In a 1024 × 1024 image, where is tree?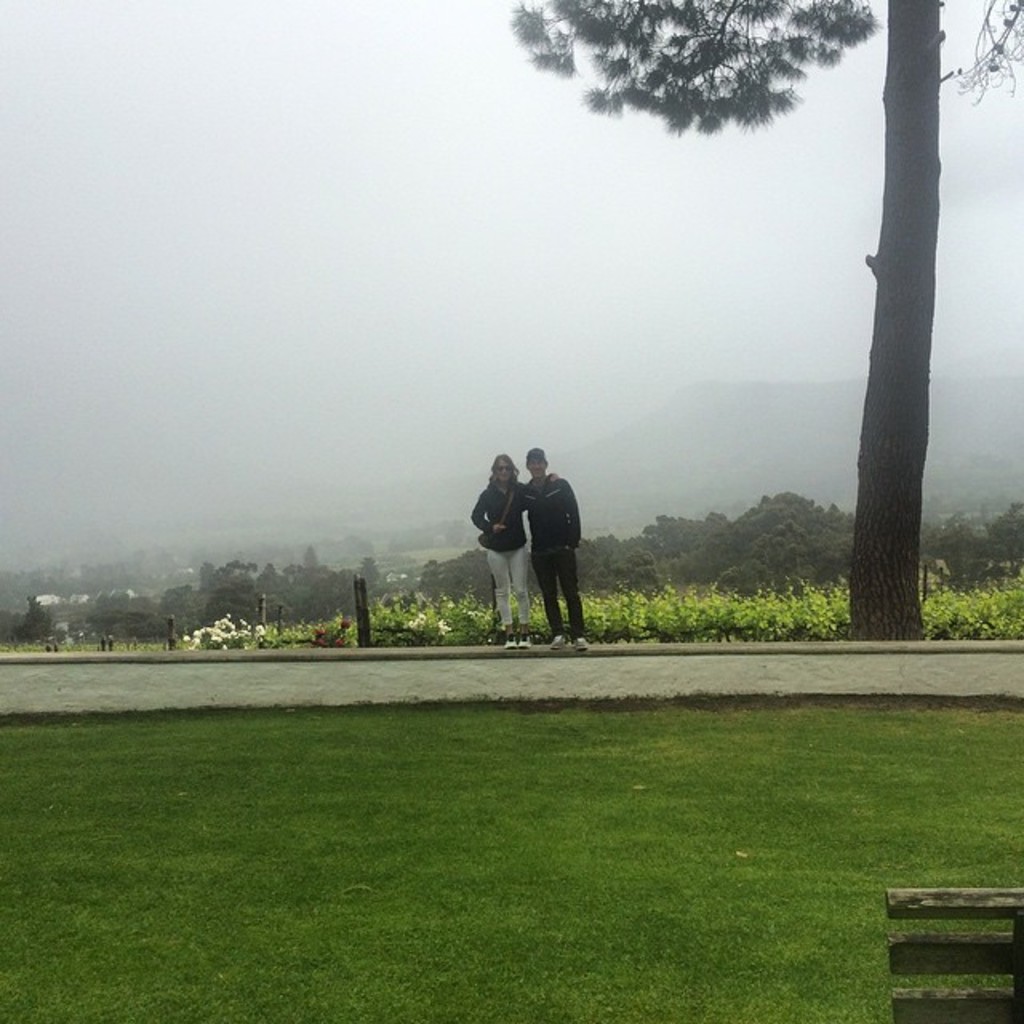
914 510 990 597.
